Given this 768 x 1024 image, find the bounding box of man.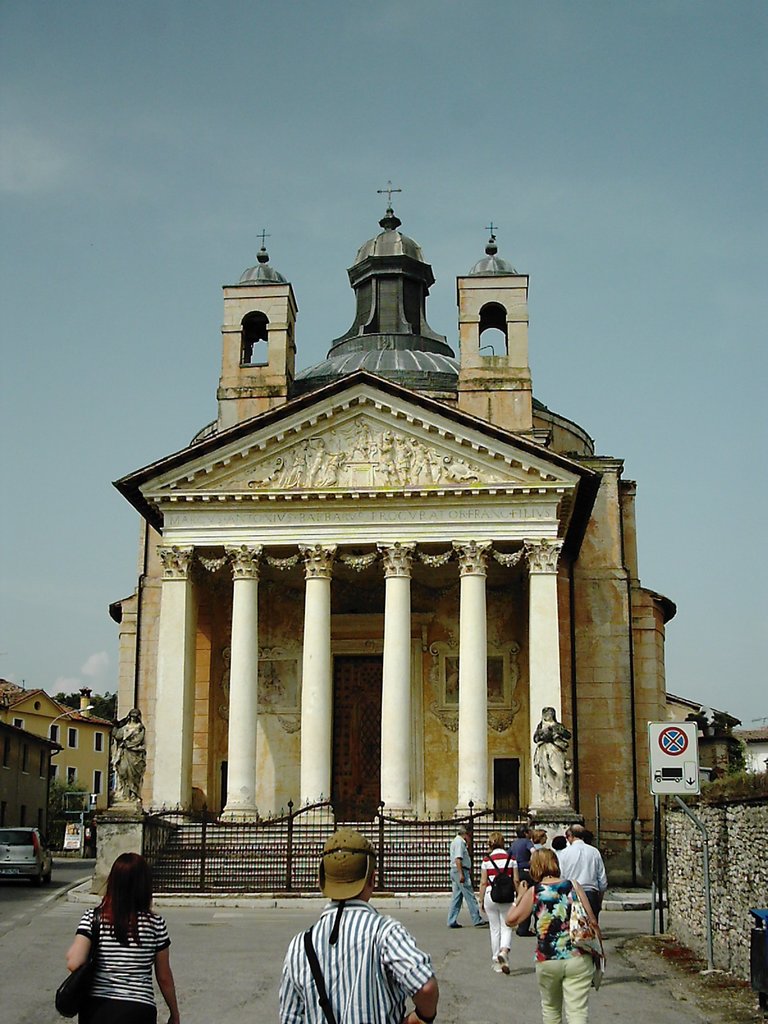
563:821:607:921.
